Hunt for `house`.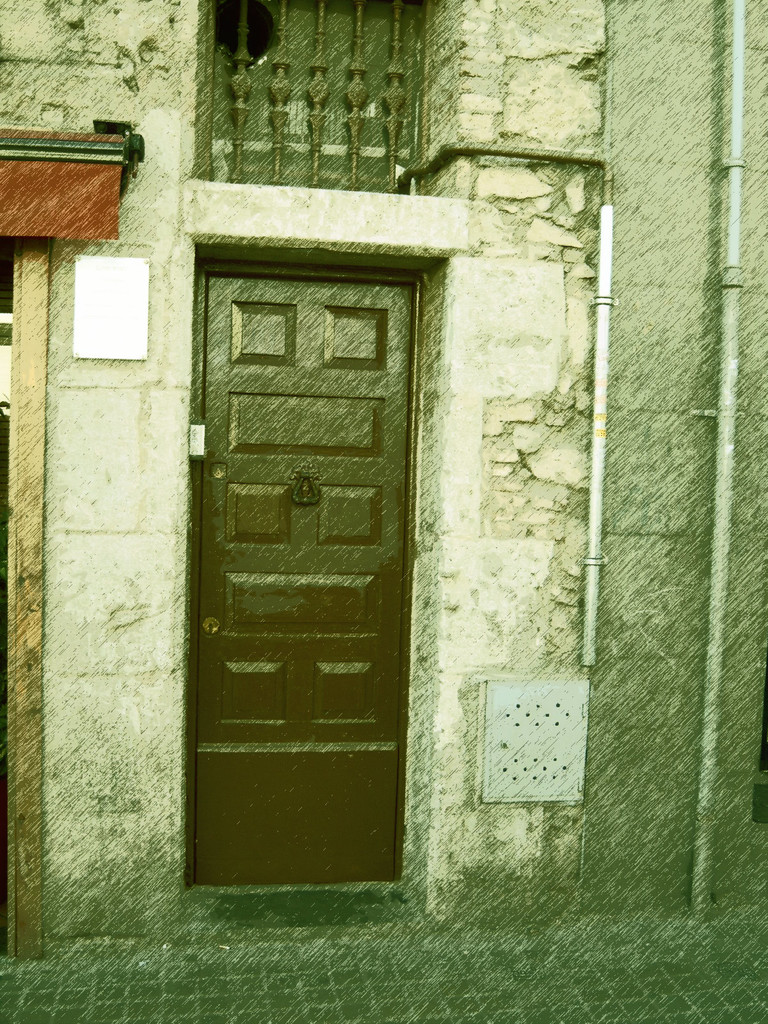
Hunted down at [0,0,767,1023].
